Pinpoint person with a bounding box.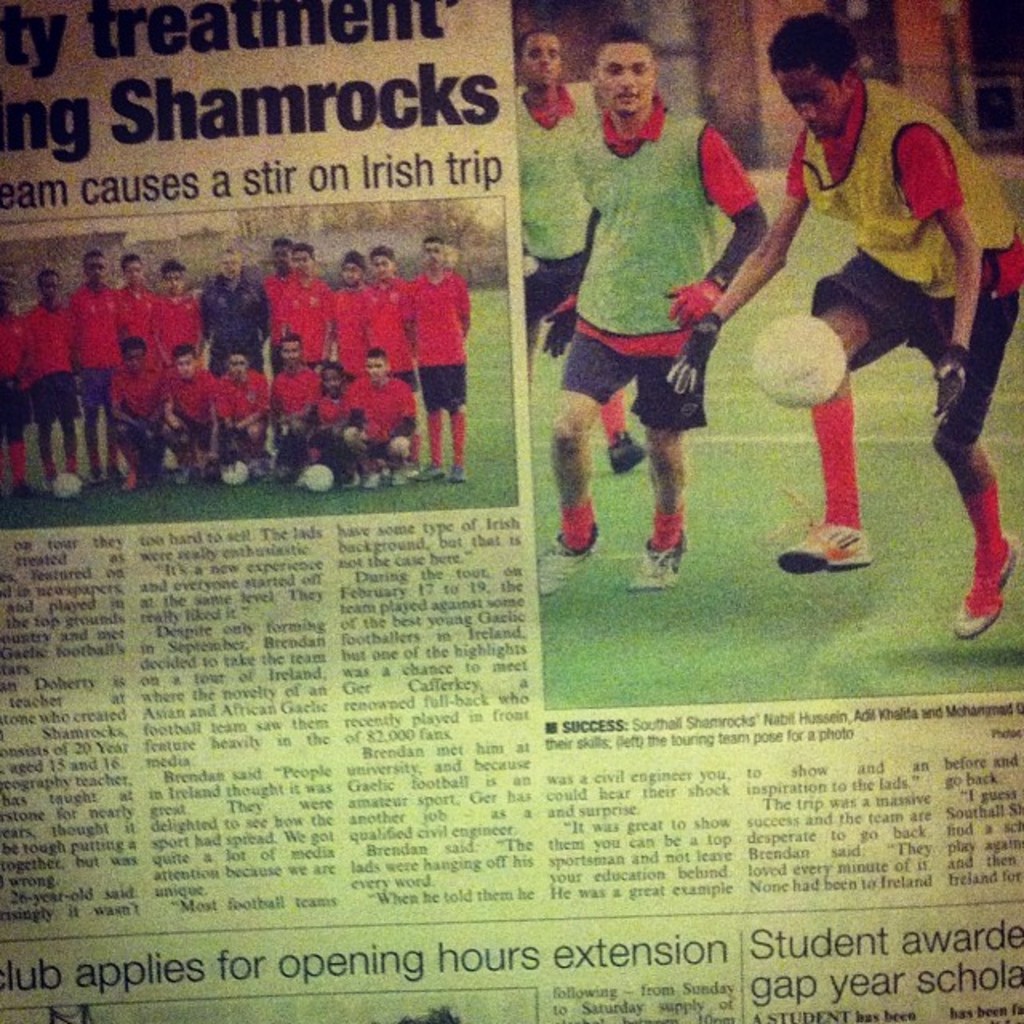
(275,238,338,360).
